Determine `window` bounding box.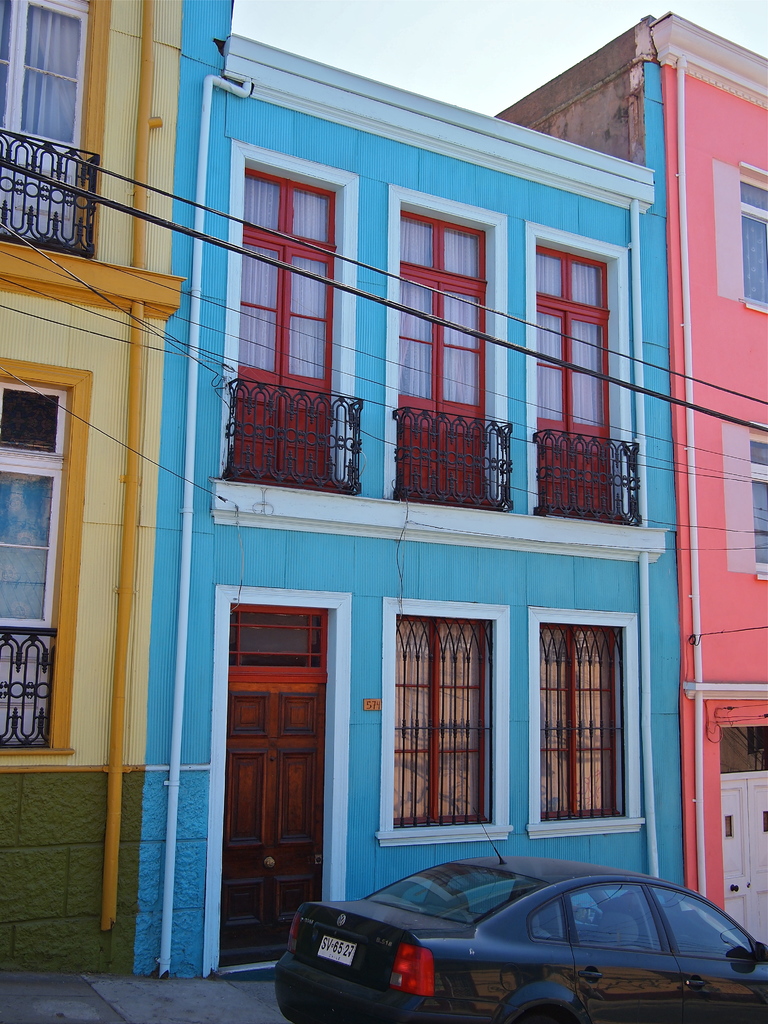
Determined: bbox=(394, 177, 506, 516).
